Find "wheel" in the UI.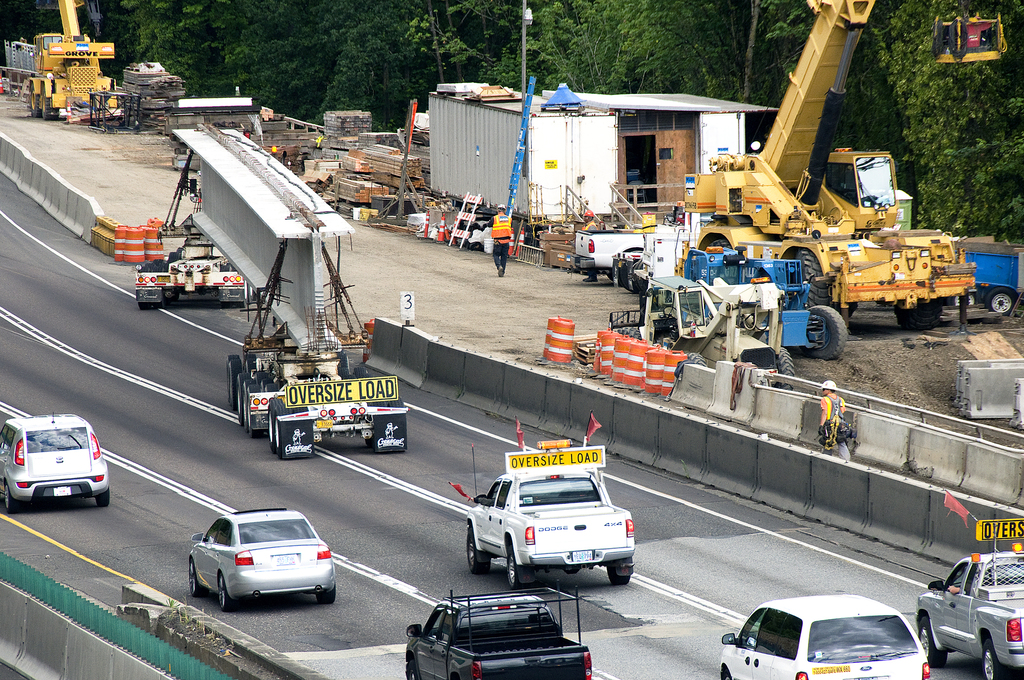
UI element at (left=218, top=575, right=232, bottom=615).
